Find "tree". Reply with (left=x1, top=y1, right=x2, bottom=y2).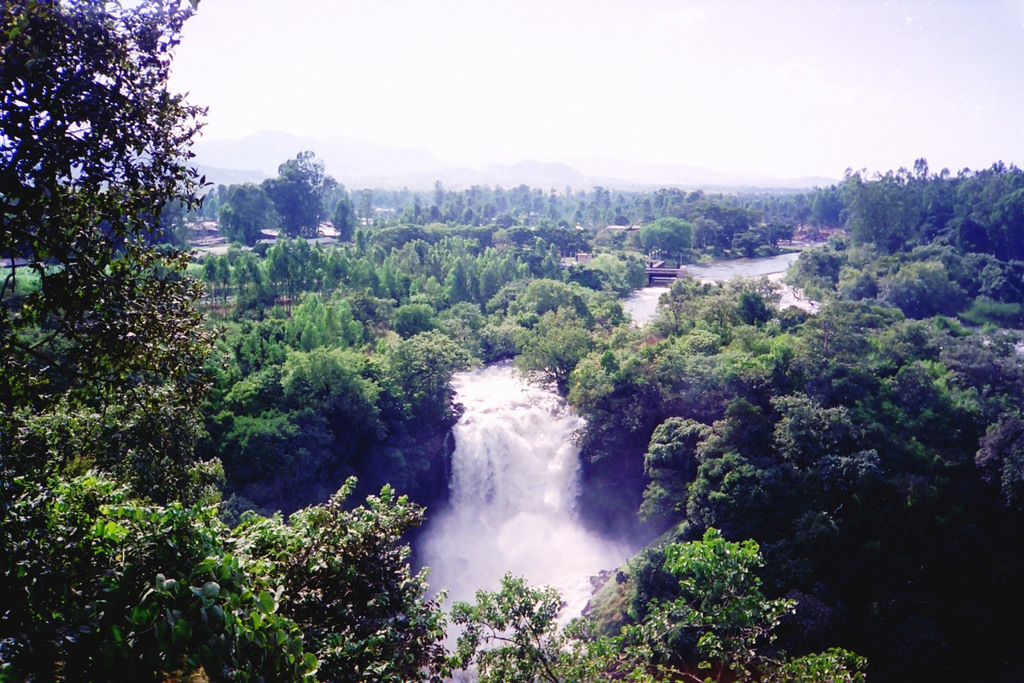
(left=483, top=321, right=516, bottom=356).
